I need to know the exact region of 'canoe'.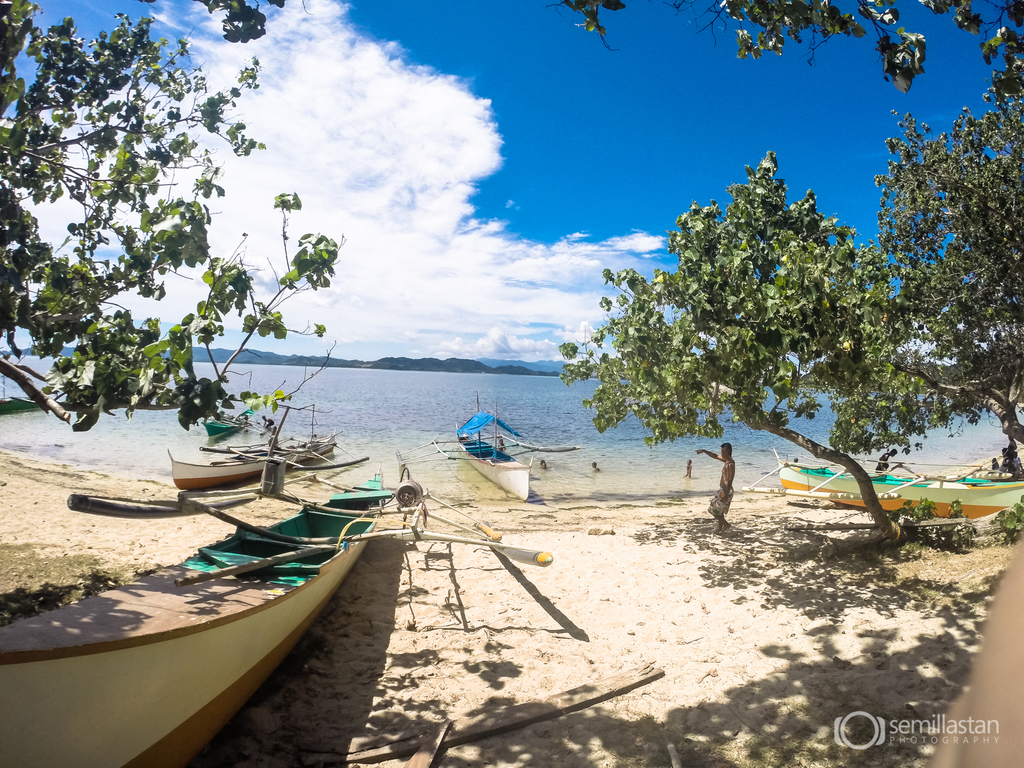
Region: [left=22, top=487, right=401, bottom=730].
